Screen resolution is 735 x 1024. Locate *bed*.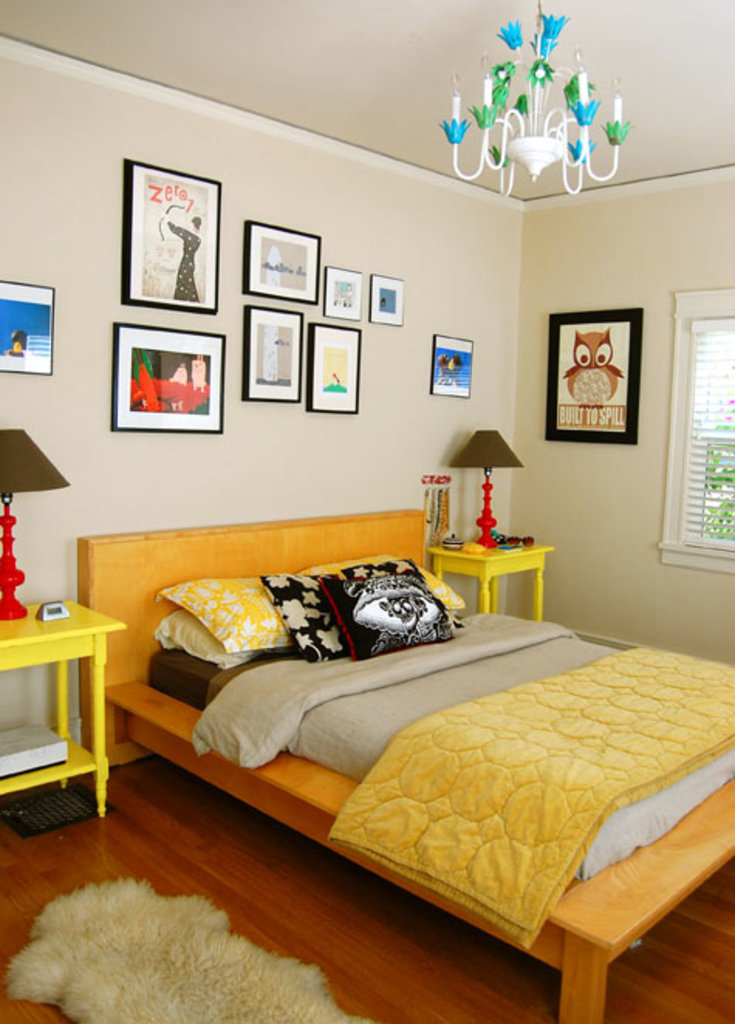
crop(77, 497, 733, 1022).
